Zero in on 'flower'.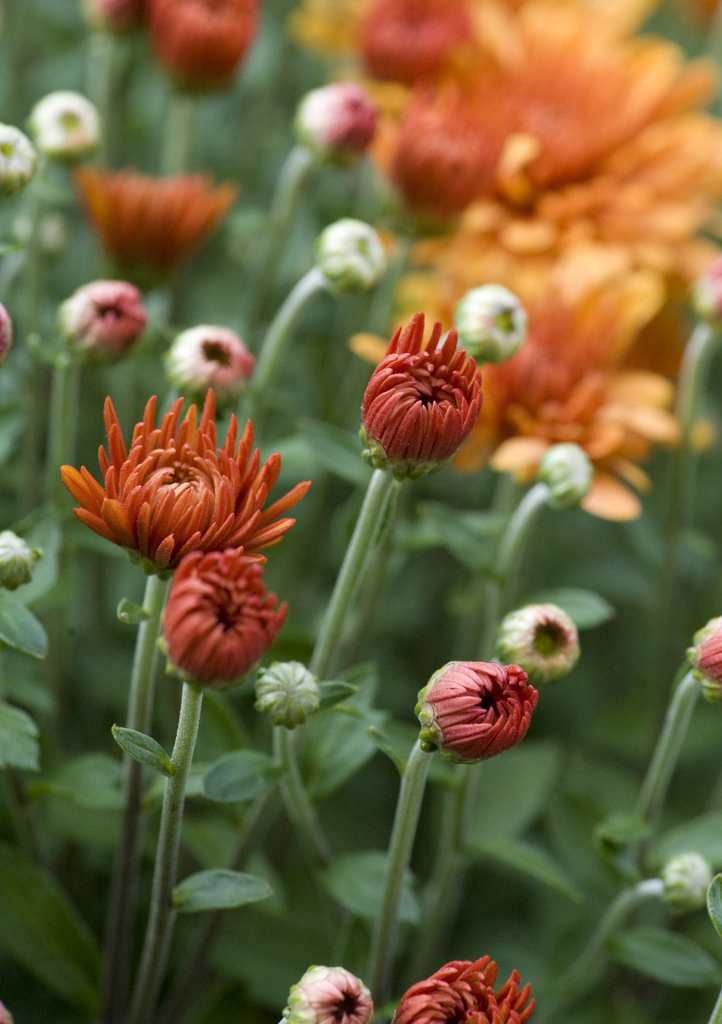
Zeroed in: {"left": 54, "top": 275, "right": 156, "bottom": 366}.
